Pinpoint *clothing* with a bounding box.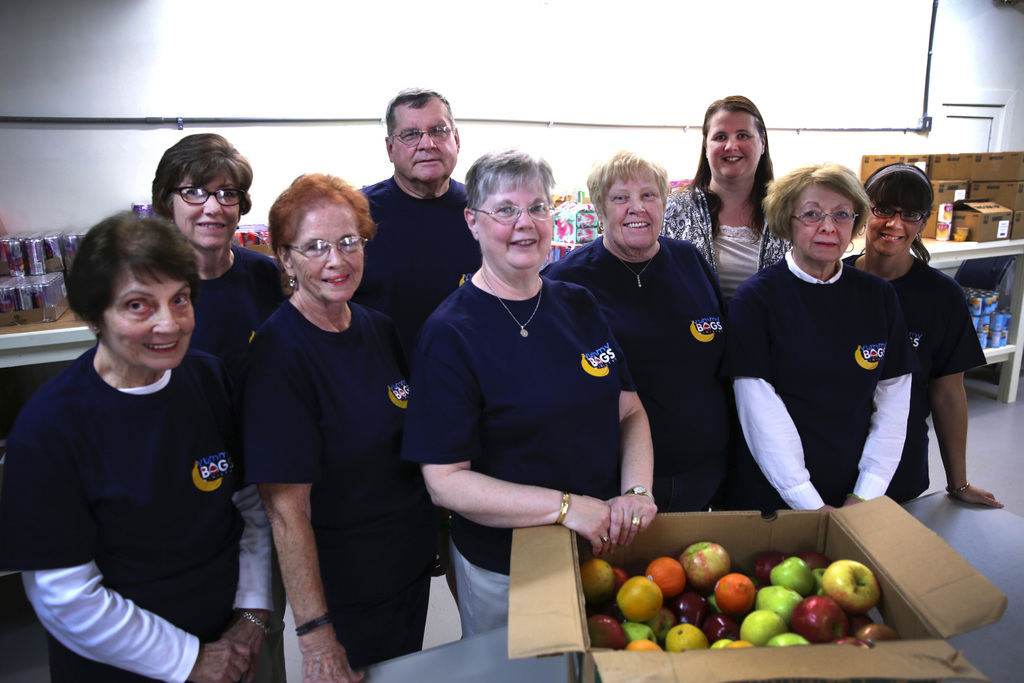
{"x1": 348, "y1": 176, "x2": 488, "y2": 392}.
